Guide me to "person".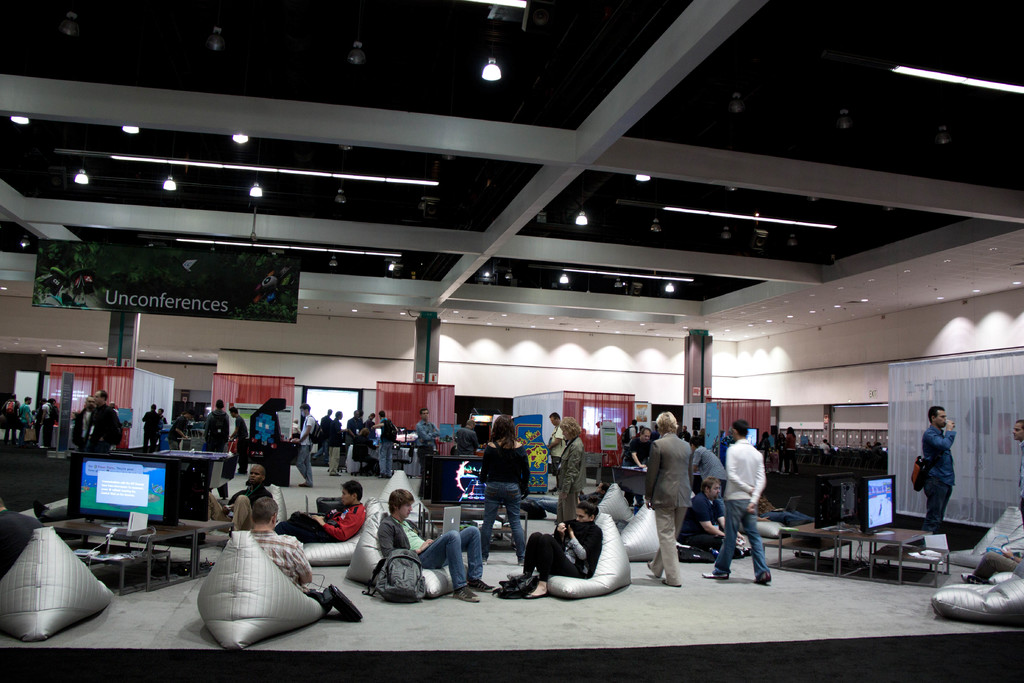
Guidance: locate(507, 504, 600, 598).
